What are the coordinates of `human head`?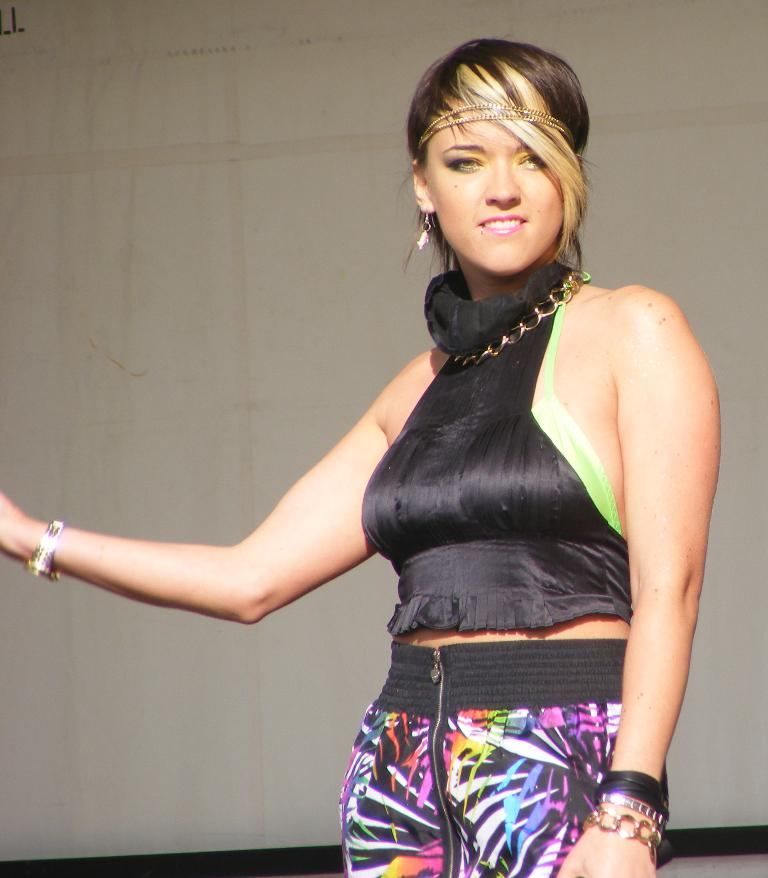
(x1=404, y1=40, x2=609, y2=292).
